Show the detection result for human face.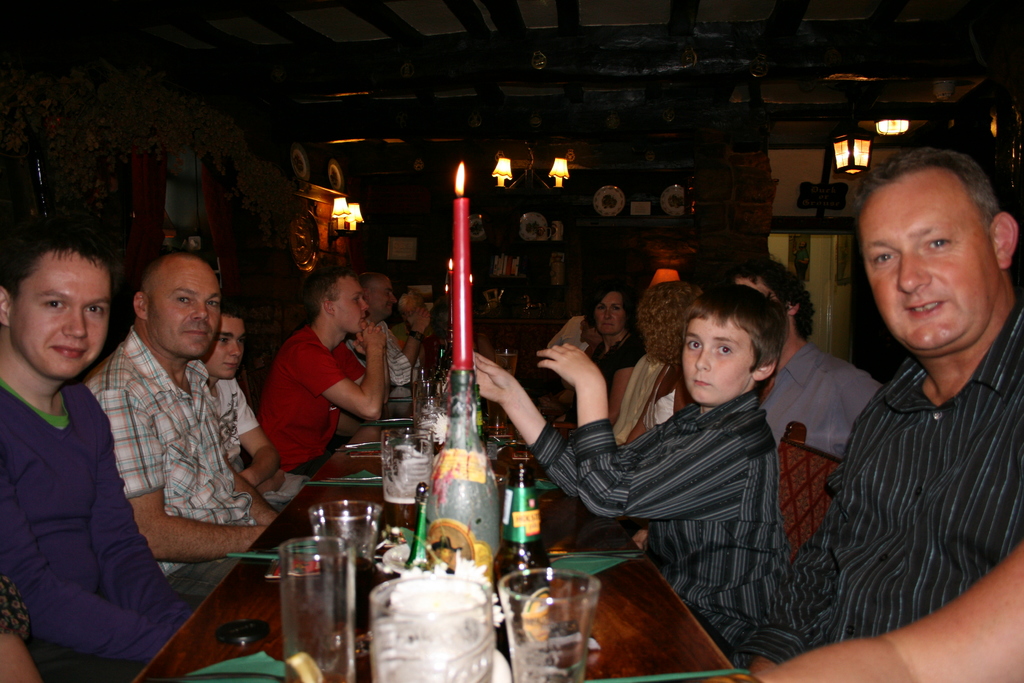
locate(682, 313, 753, 406).
